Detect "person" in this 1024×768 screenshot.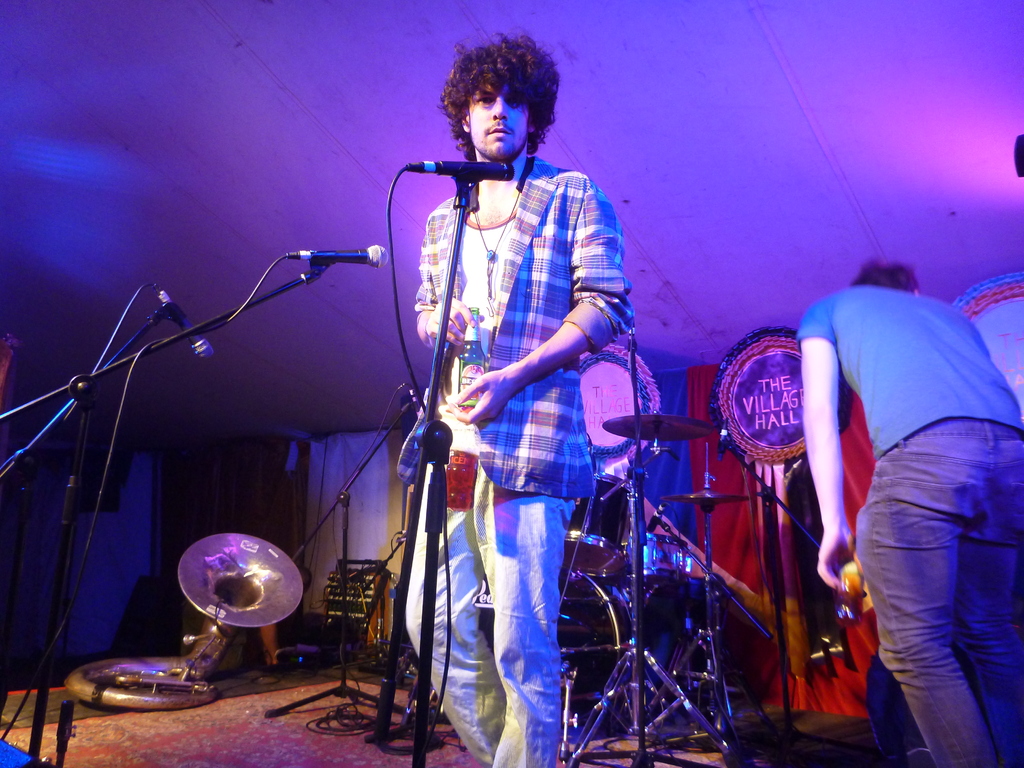
Detection: <box>403,28,632,767</box>.
